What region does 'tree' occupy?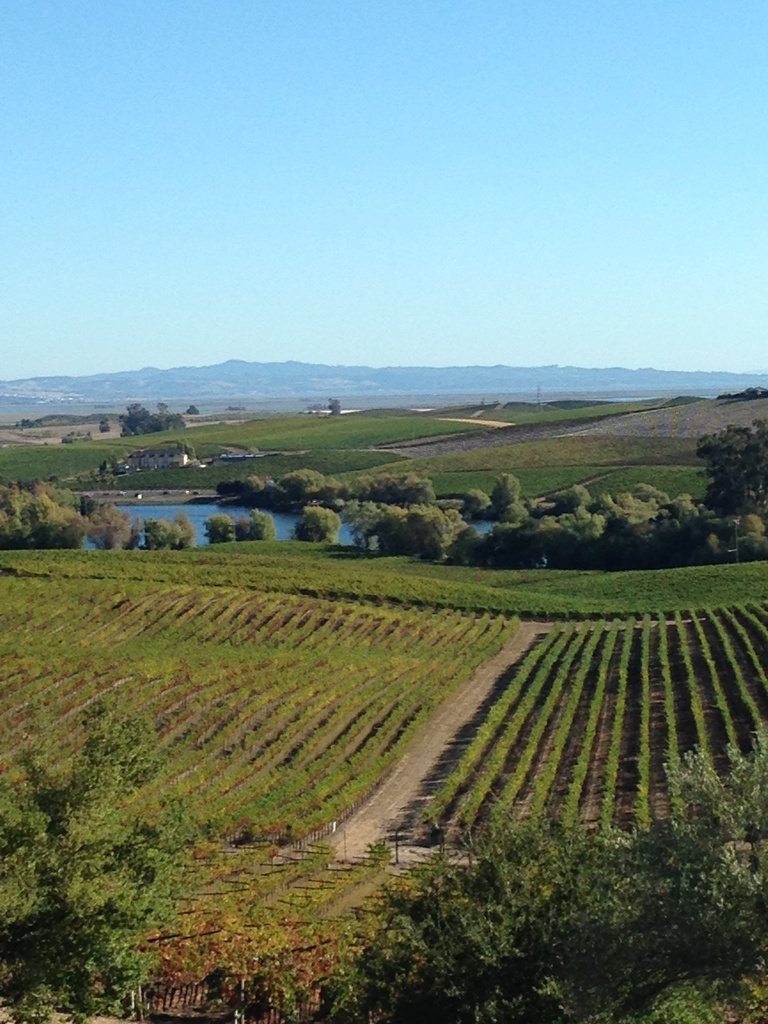
Rect(195, 509, 233, 547).
